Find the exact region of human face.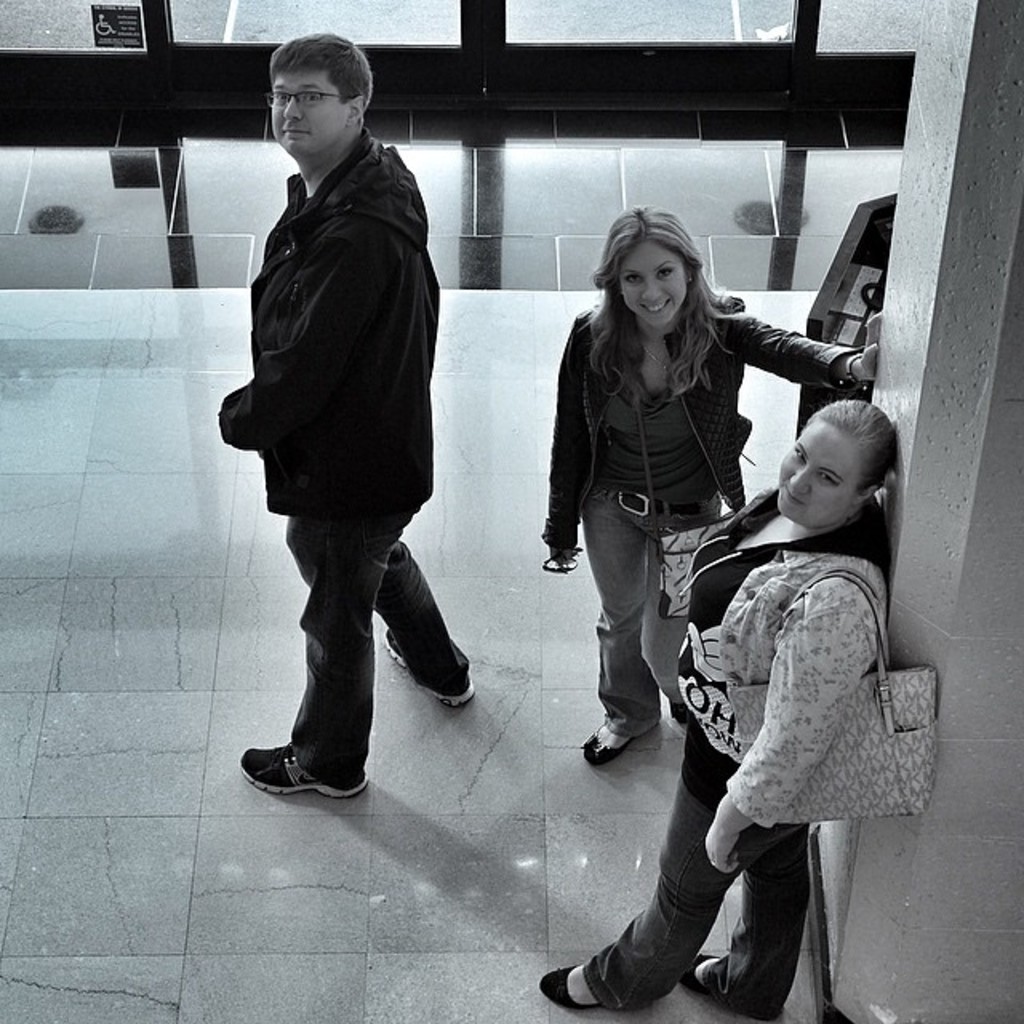
Exact region: [269, 74, 349, 155].
